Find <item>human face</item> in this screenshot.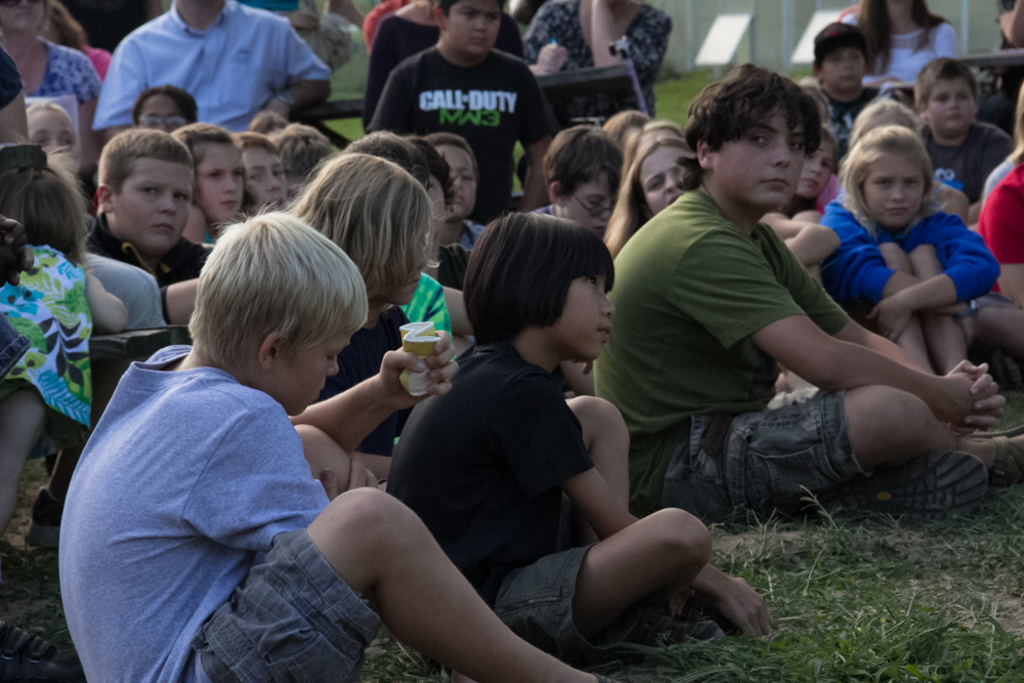
The bounding box for <item>human face</item> is l=823, t=49, r=861, b=91.
